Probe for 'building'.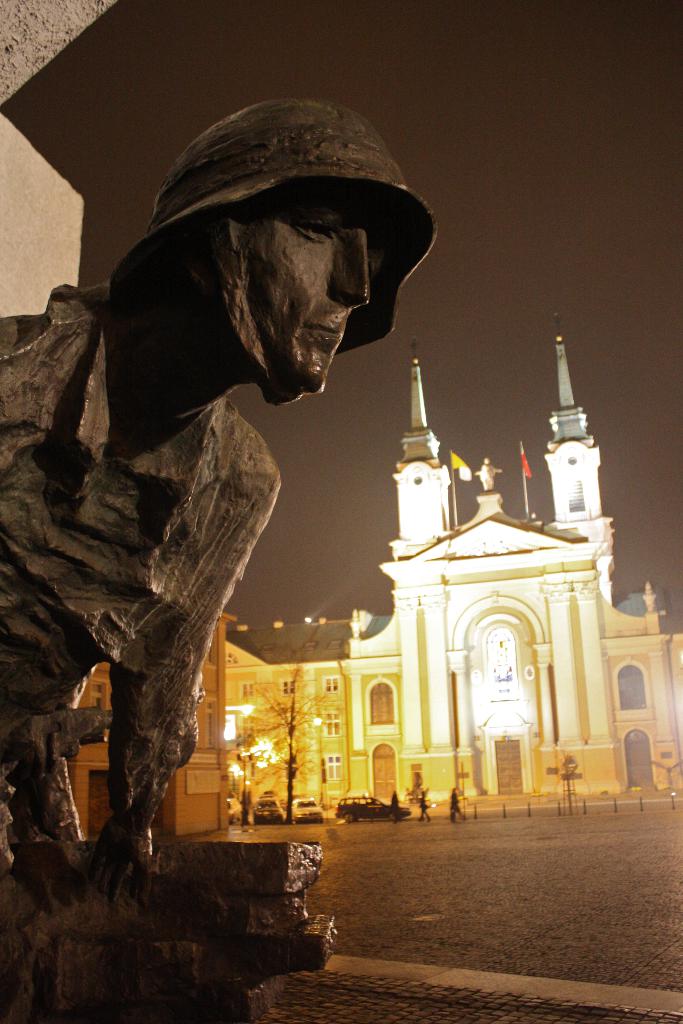
Probe result: [224, 319, 682, 808].
